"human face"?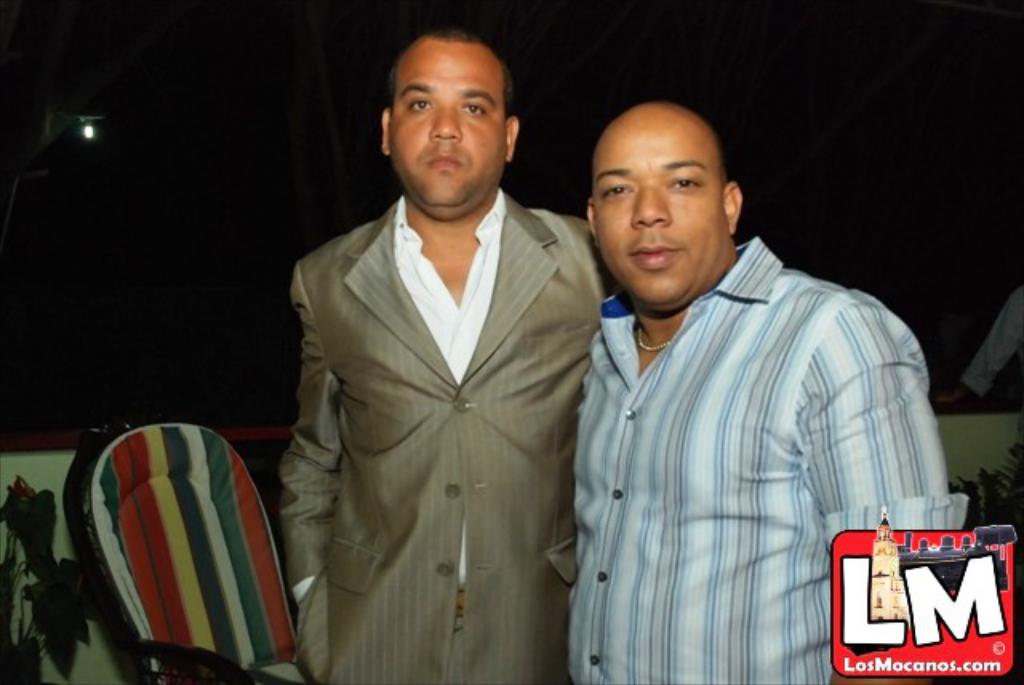
<region>389, 38, 504, 208</region>
